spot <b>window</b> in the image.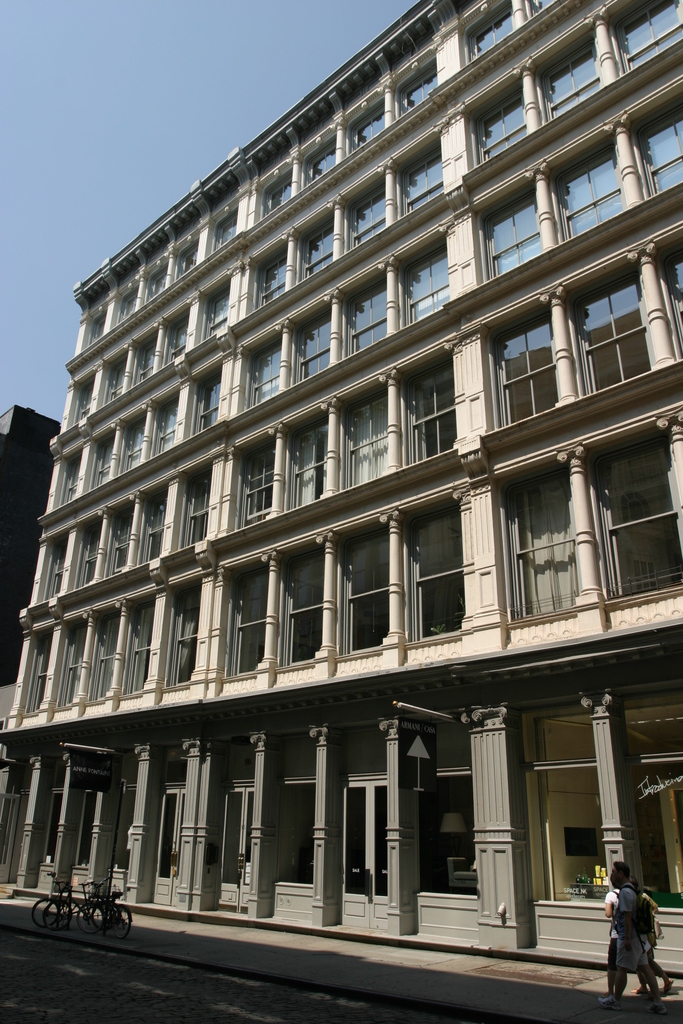
<b>window</b> found at 612, 0, 682, 78.
